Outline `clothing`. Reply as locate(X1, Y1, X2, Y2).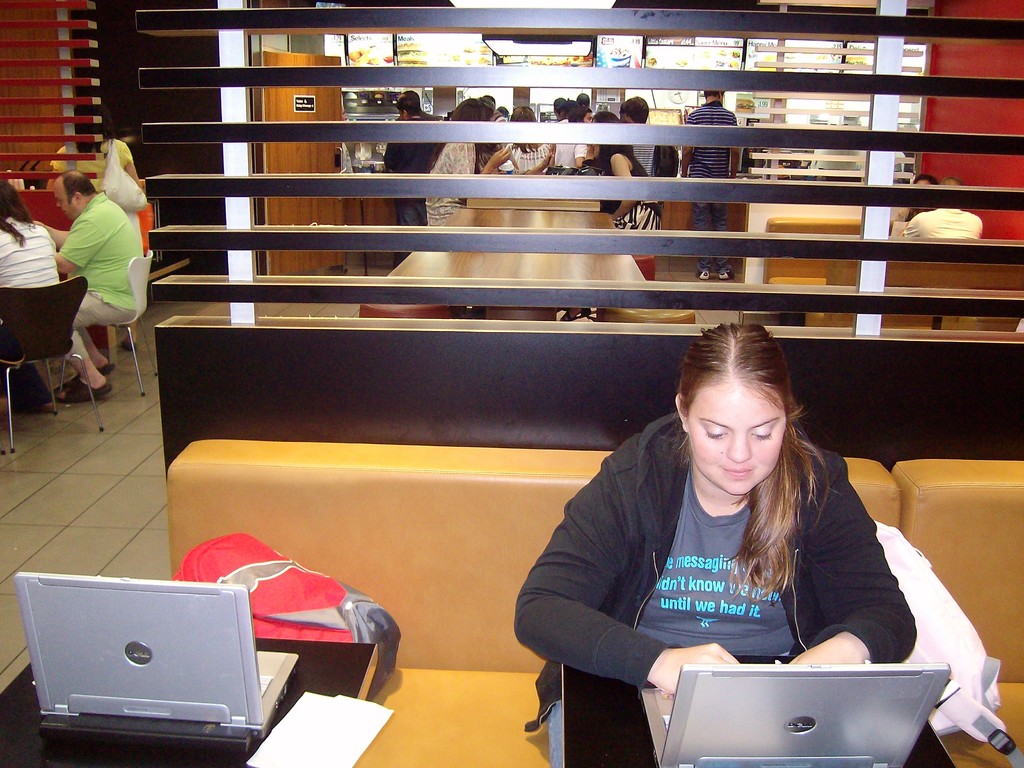
locate(507, 414, 914, 767).
